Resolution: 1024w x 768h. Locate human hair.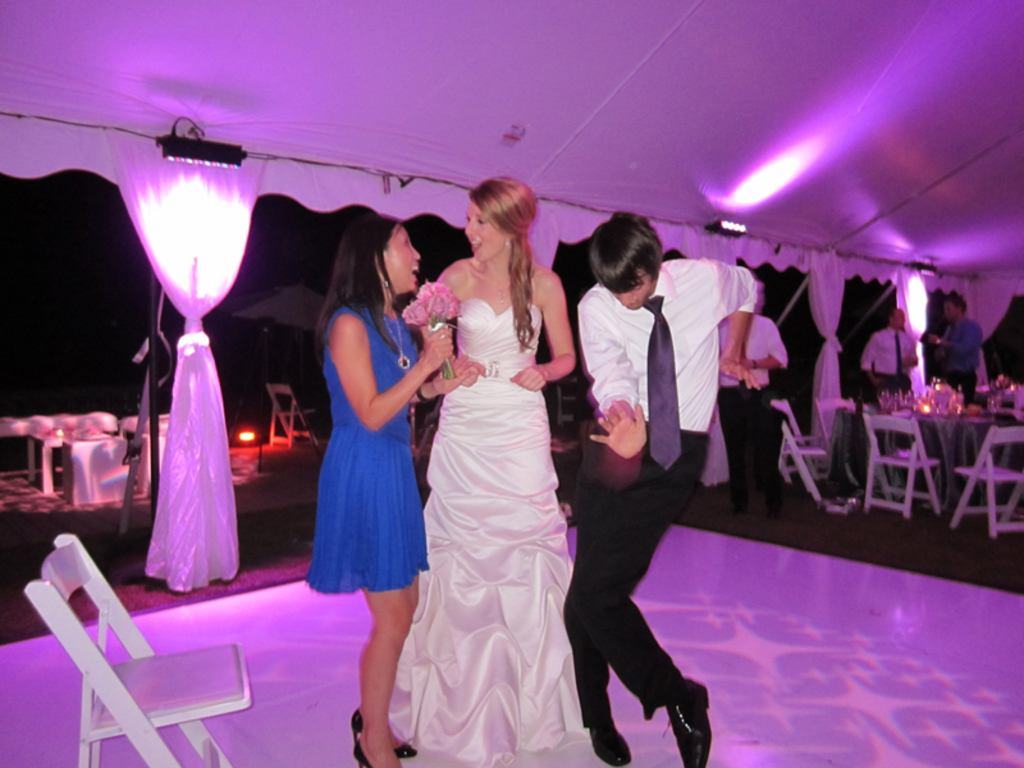
pyautogui.locateOnScreen(323, 219, 407, 340).
